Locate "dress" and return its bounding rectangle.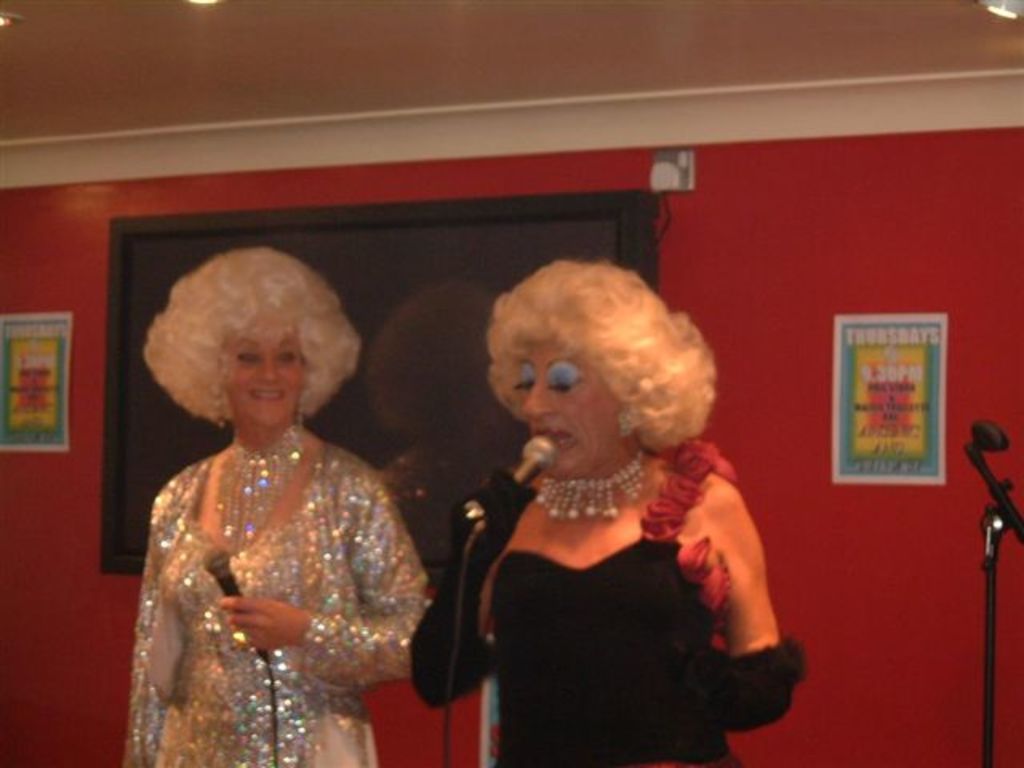
[410,437,805,766].
